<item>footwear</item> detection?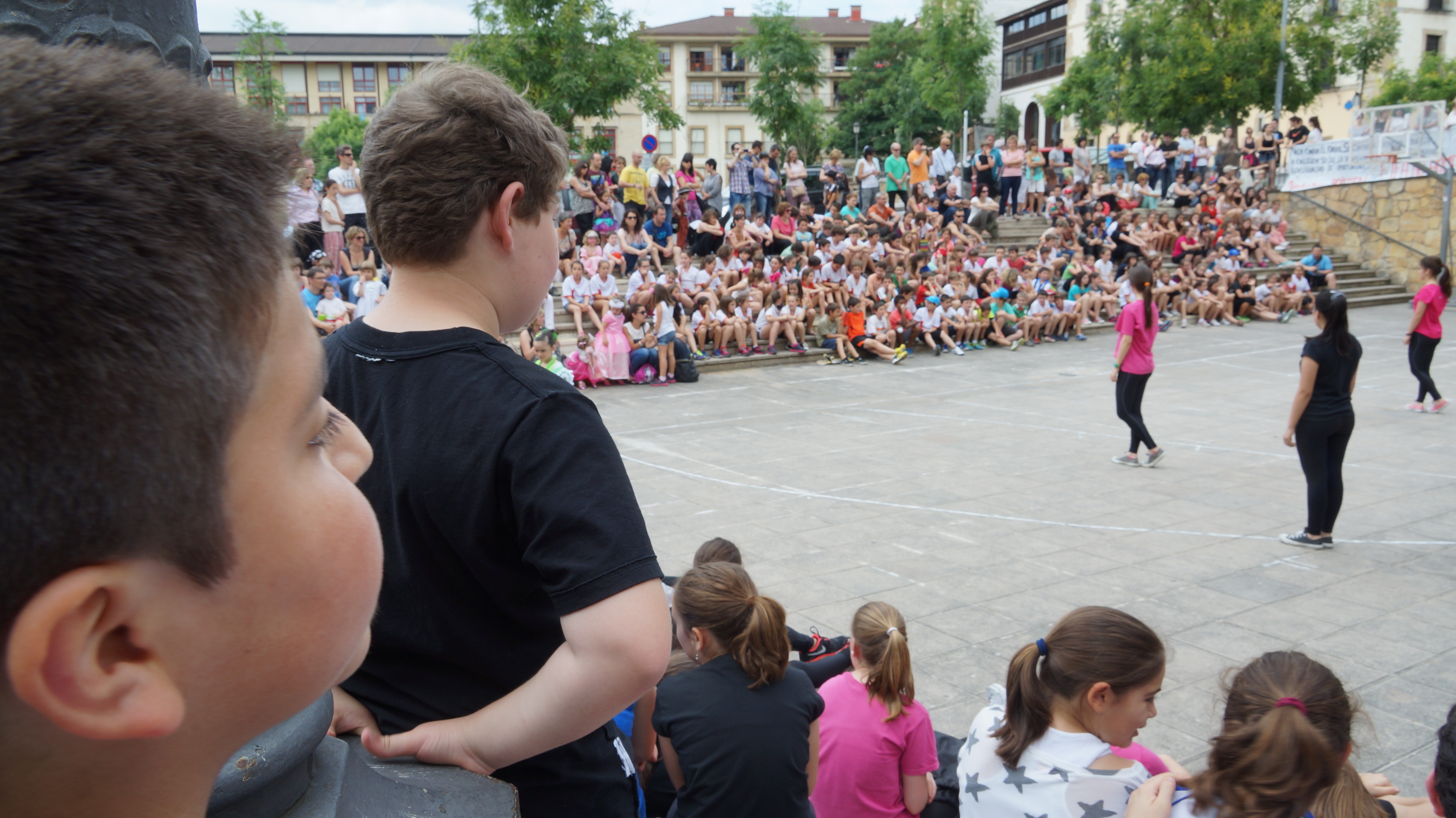
277 102 280 107
